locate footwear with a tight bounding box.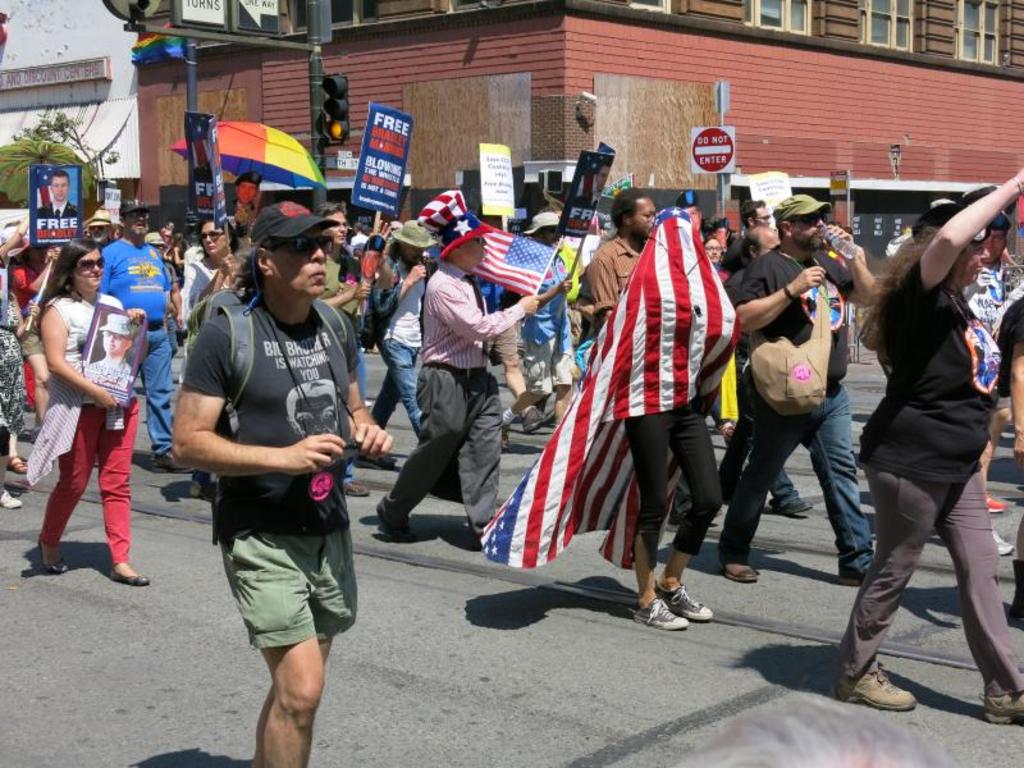
Rect(192, 468, 212, 507).
